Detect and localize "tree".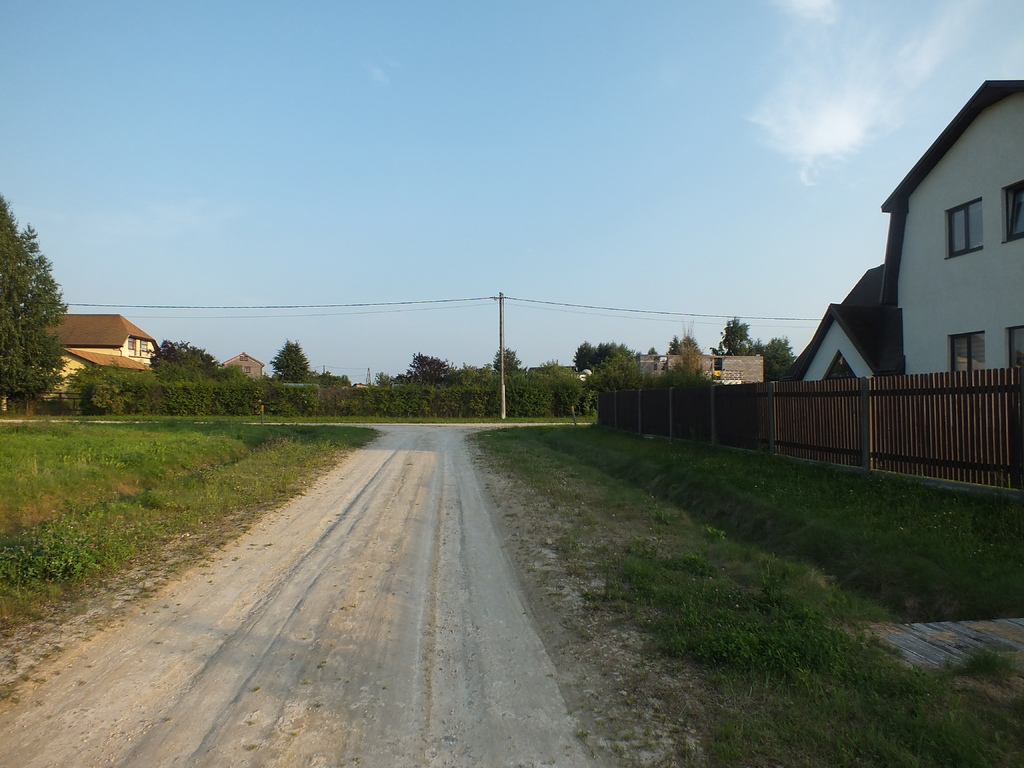
Localized at [154, 337, 222, 377].
